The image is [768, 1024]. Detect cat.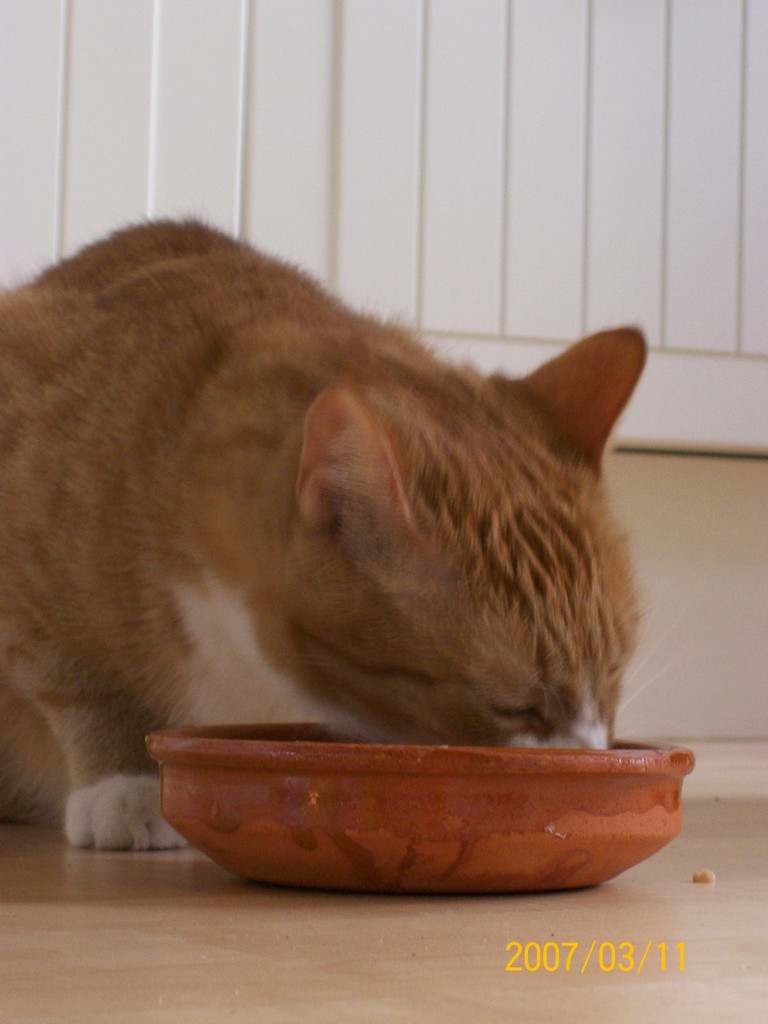
Detection: <region>0, 207, 682, 856</region>.
